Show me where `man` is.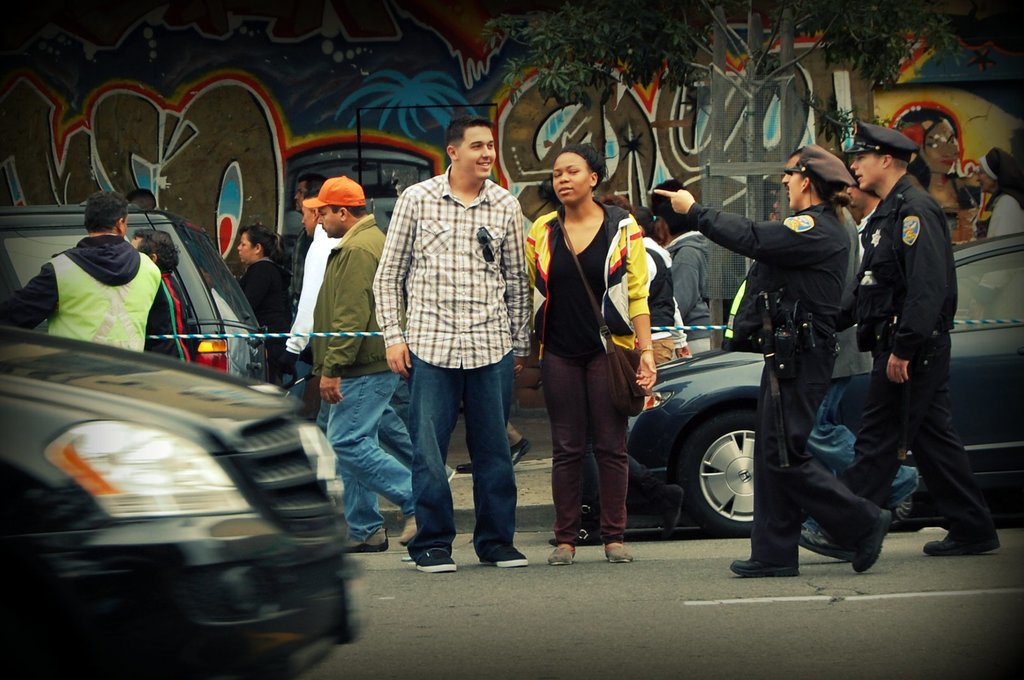
`man` is at locate(237, 224, 289, 362).
